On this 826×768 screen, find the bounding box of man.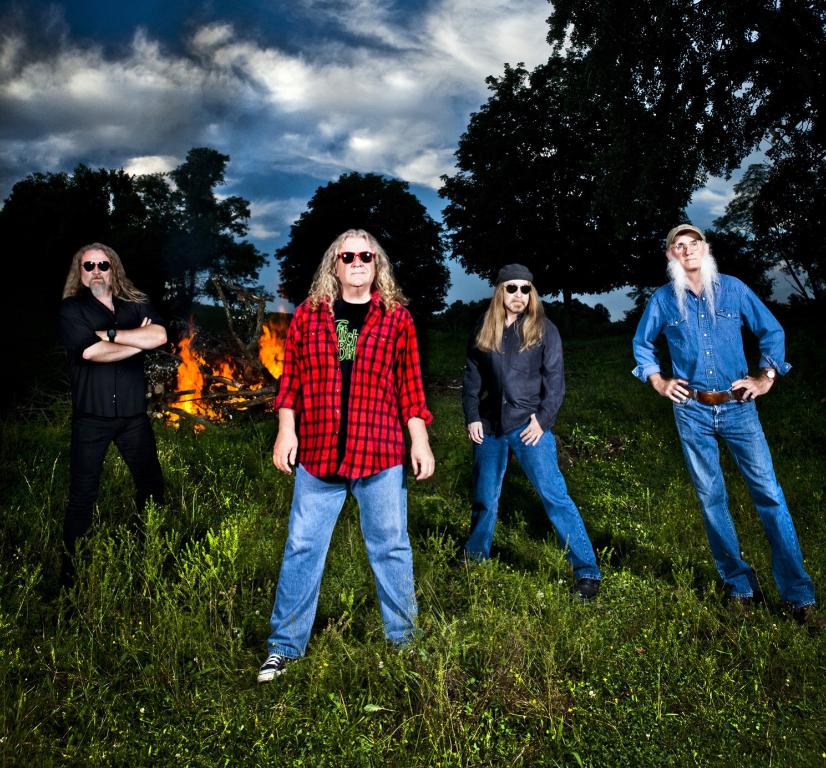
Bounding box: left=59, top=240, right=169, bottom=580.
